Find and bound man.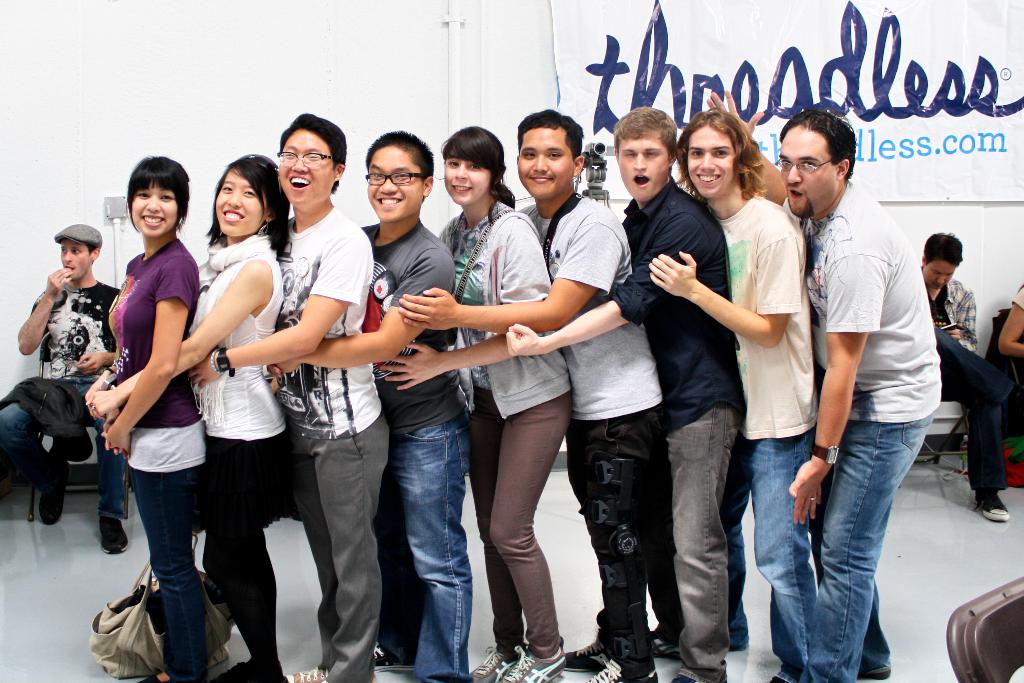
Bound: [left=505, top=103, right=745, bottom=682].
